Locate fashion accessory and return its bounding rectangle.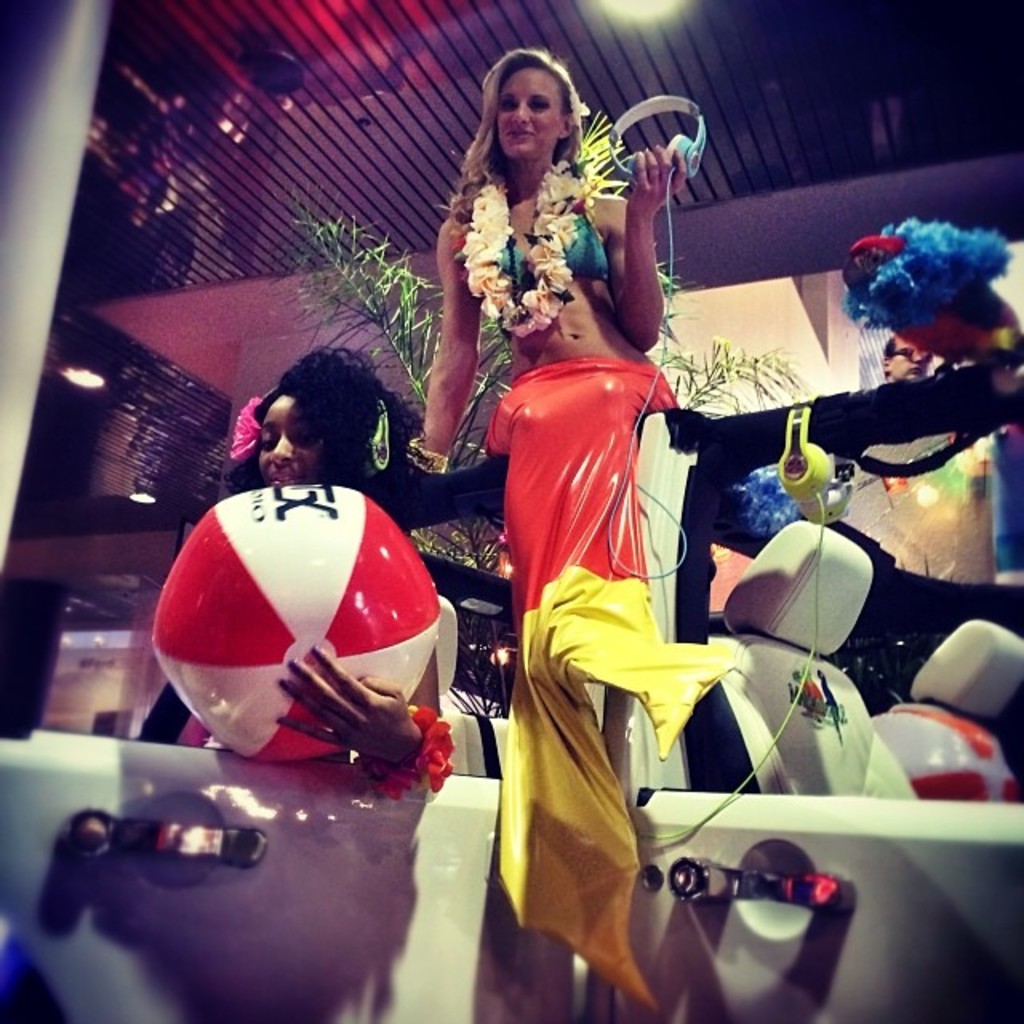
451 158 602 341.
